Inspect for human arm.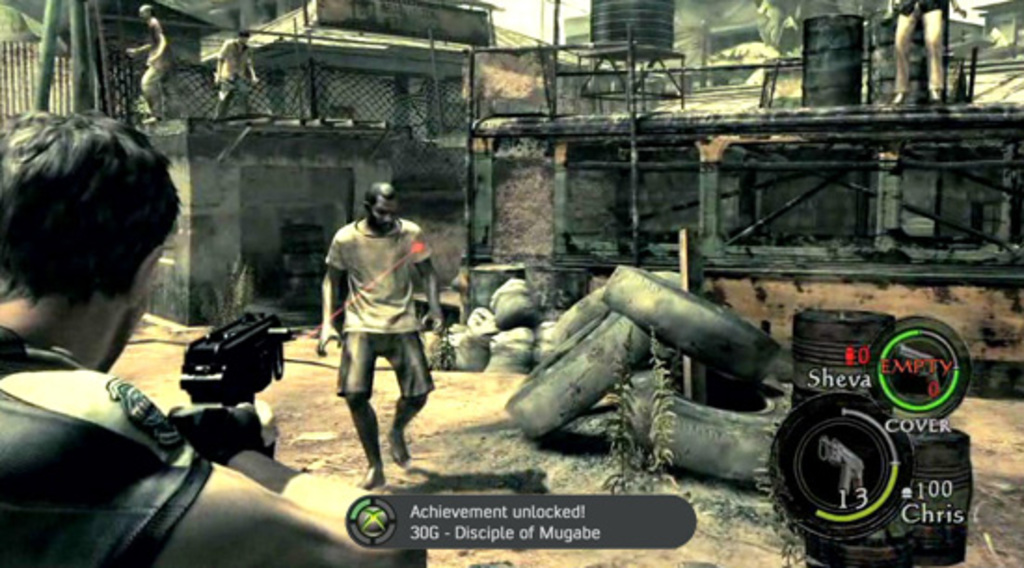
Inspection: detection(318, 227, 339, 365).
